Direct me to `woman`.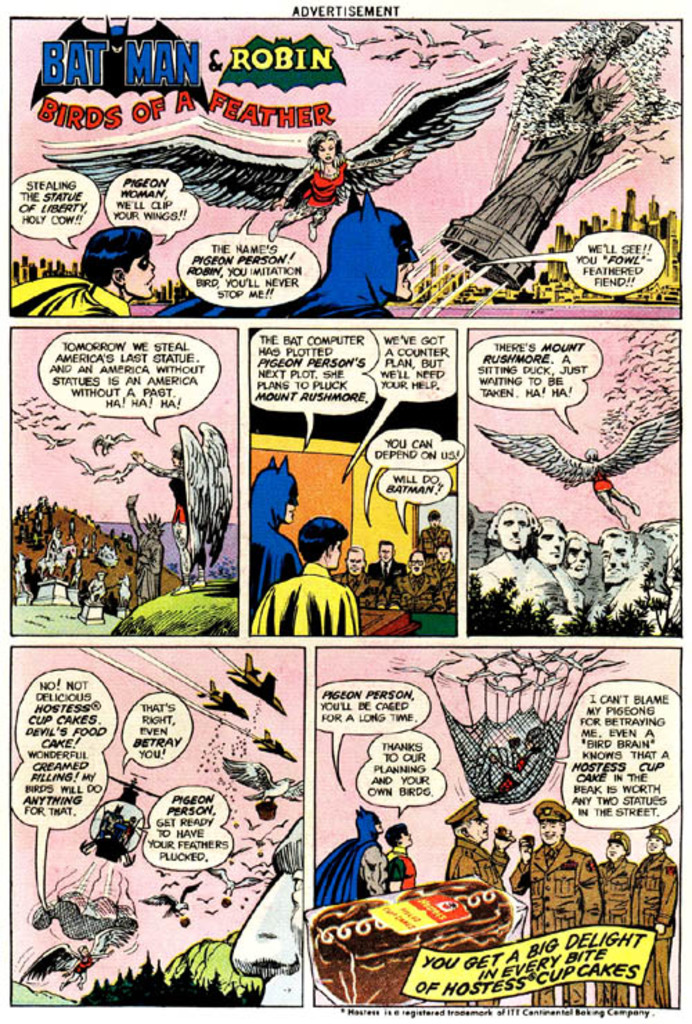
Direction: box=[22, 43, 523, 230].
